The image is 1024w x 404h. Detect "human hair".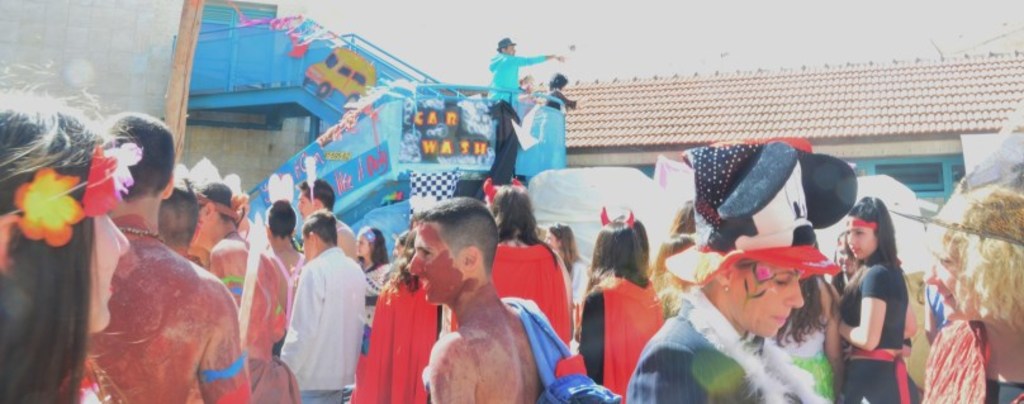
Detection: detection(551, 218, 582, 275).
